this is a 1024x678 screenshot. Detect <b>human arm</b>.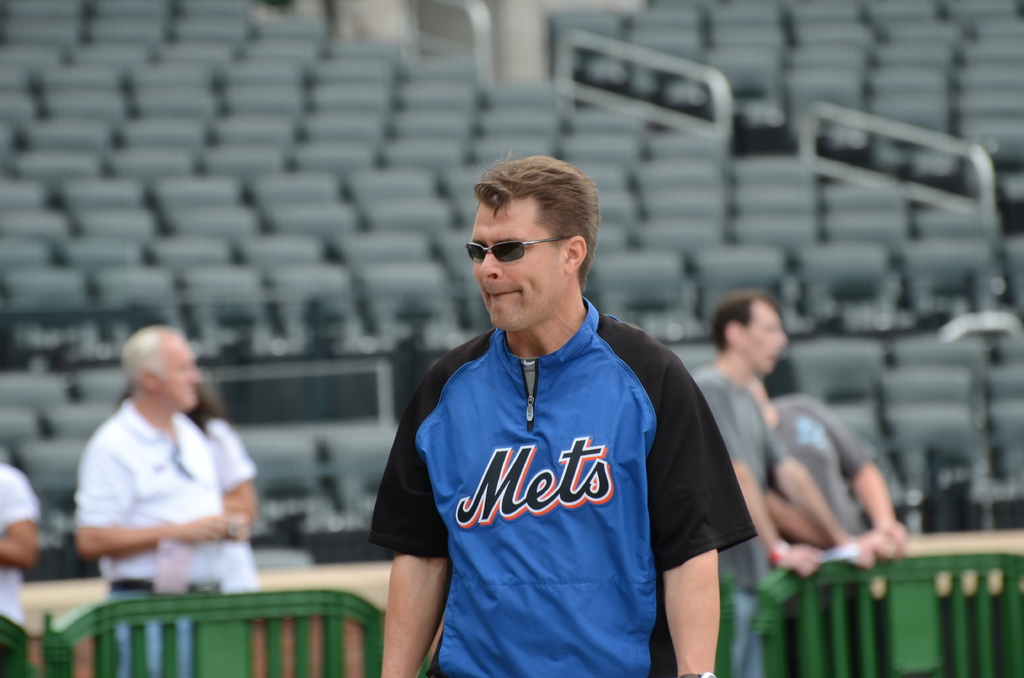
locate(838, 420, 911, 554).
